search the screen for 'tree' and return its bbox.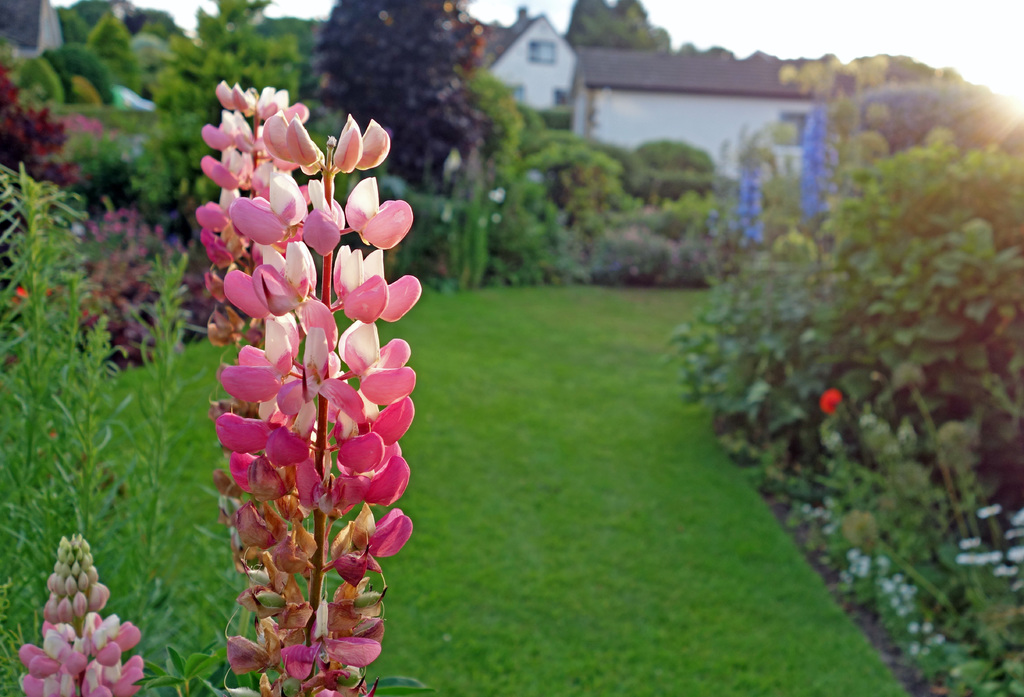
Found: [left=0, top=37, right=173, bottom=385].
